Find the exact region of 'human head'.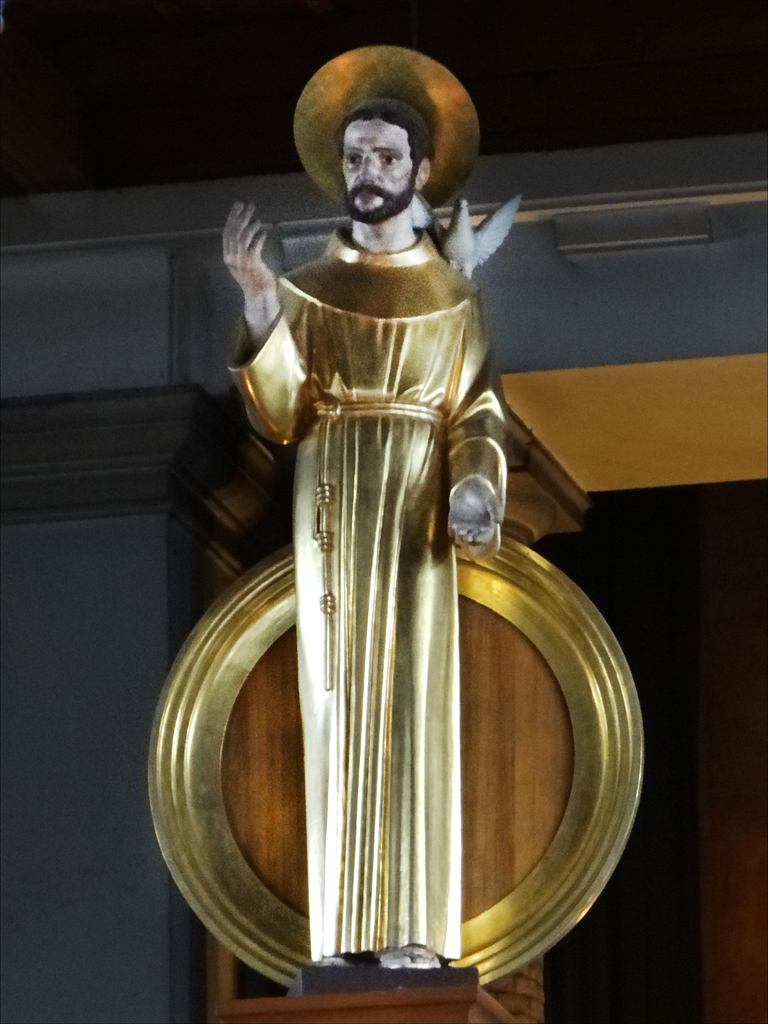
Exact region: 338 91 428 232.
